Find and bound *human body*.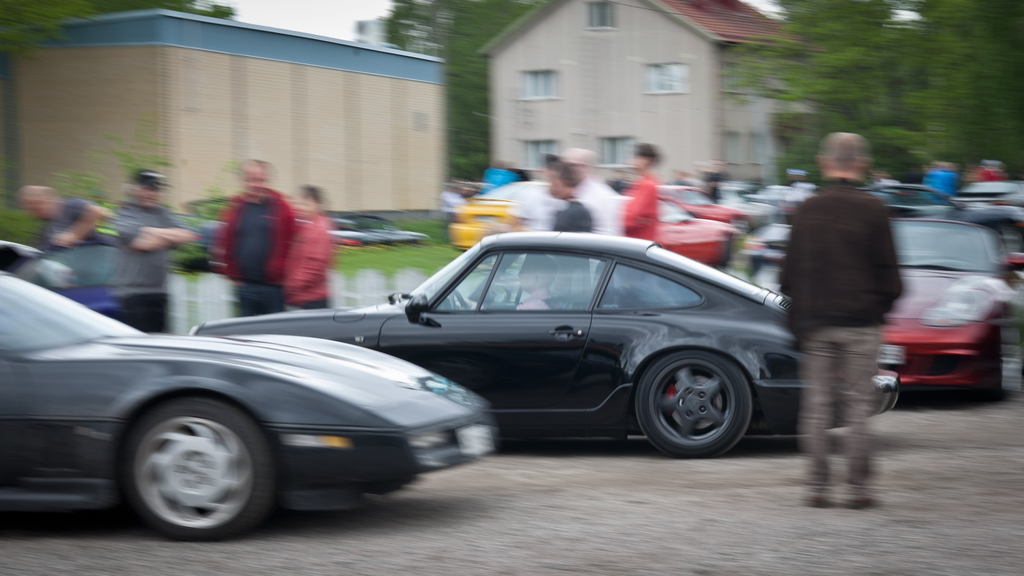
Bound: bbox(927, 170, 956, 202).
